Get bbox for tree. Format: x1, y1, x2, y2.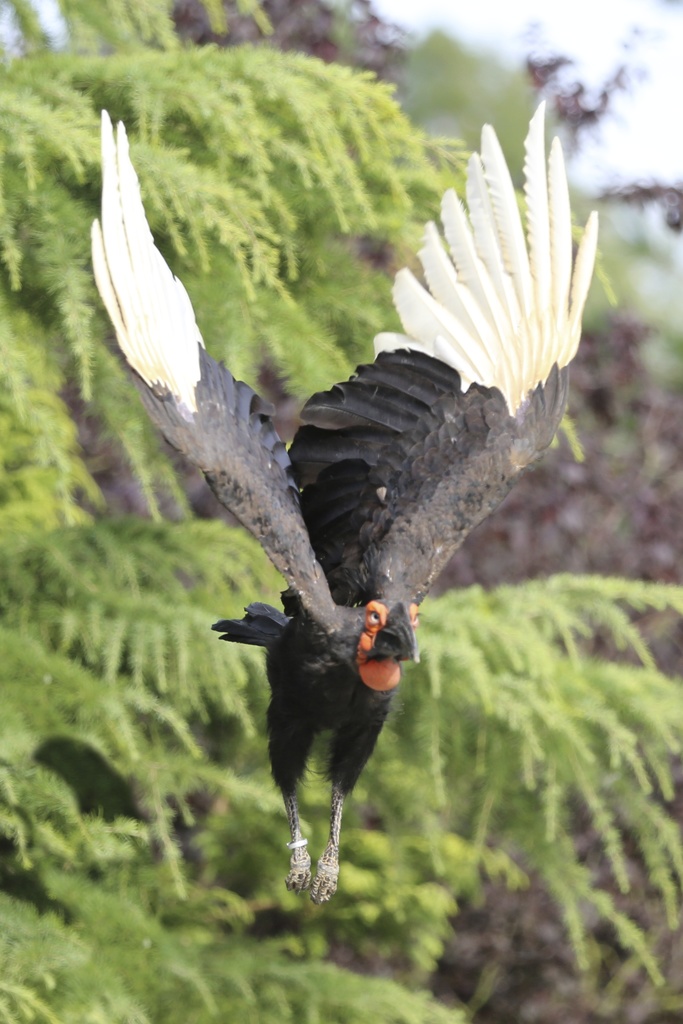
0, 0, 682, 1023.
